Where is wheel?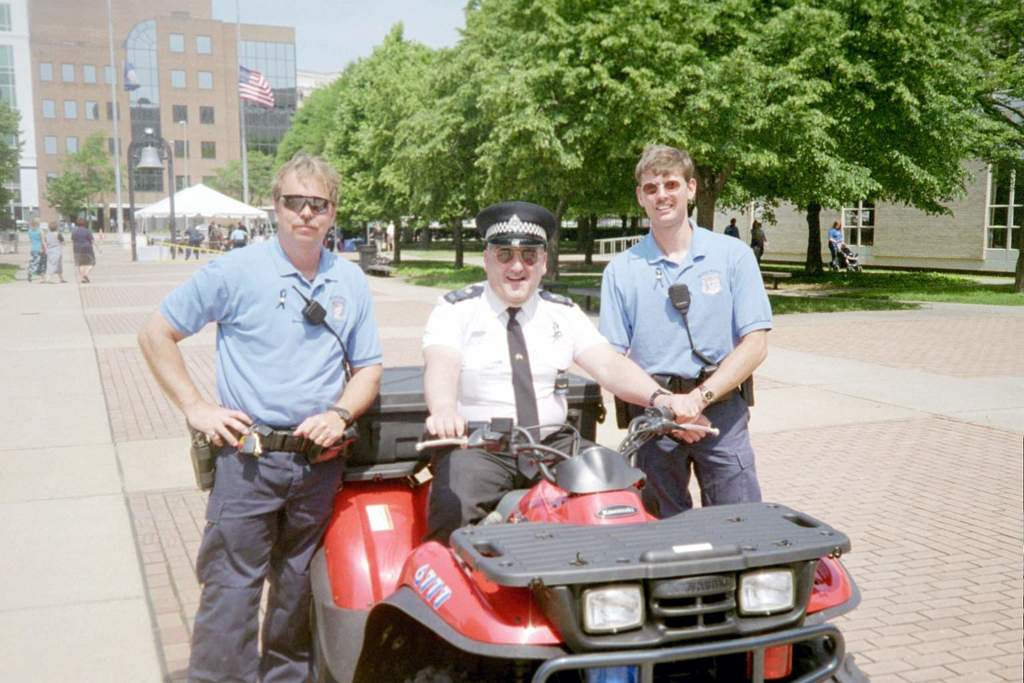
{"x1": 362, "y1": 664, "x2": 473, "y2": 682}.
